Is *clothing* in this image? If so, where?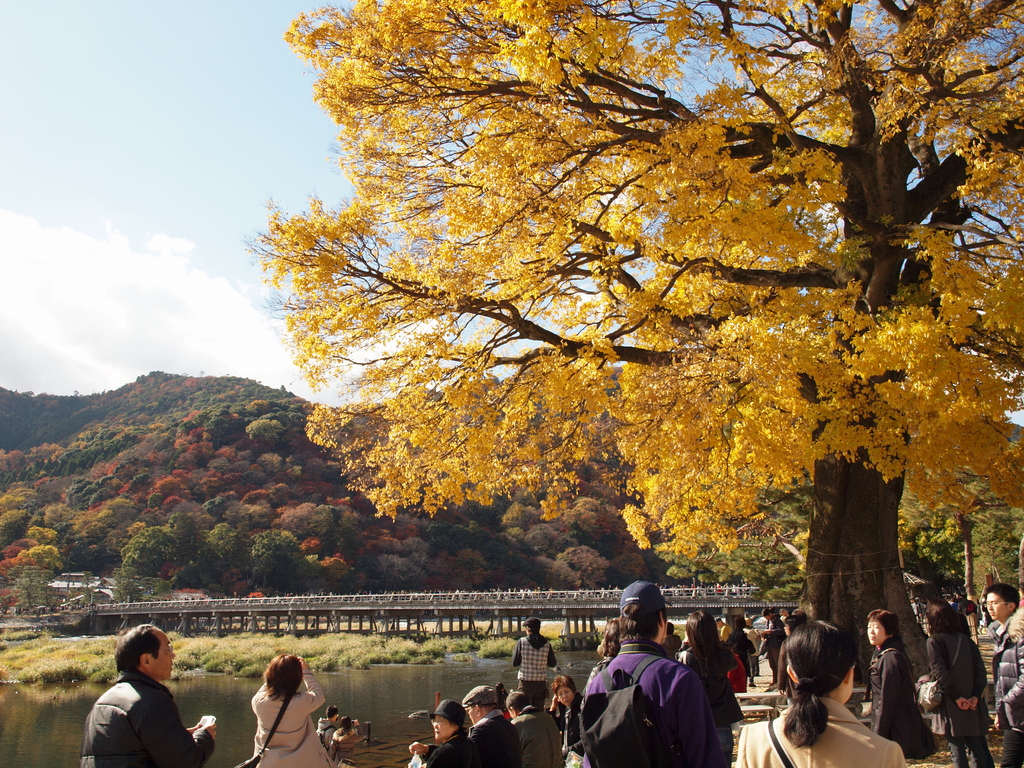
Yes, at (776,639,807,705).
